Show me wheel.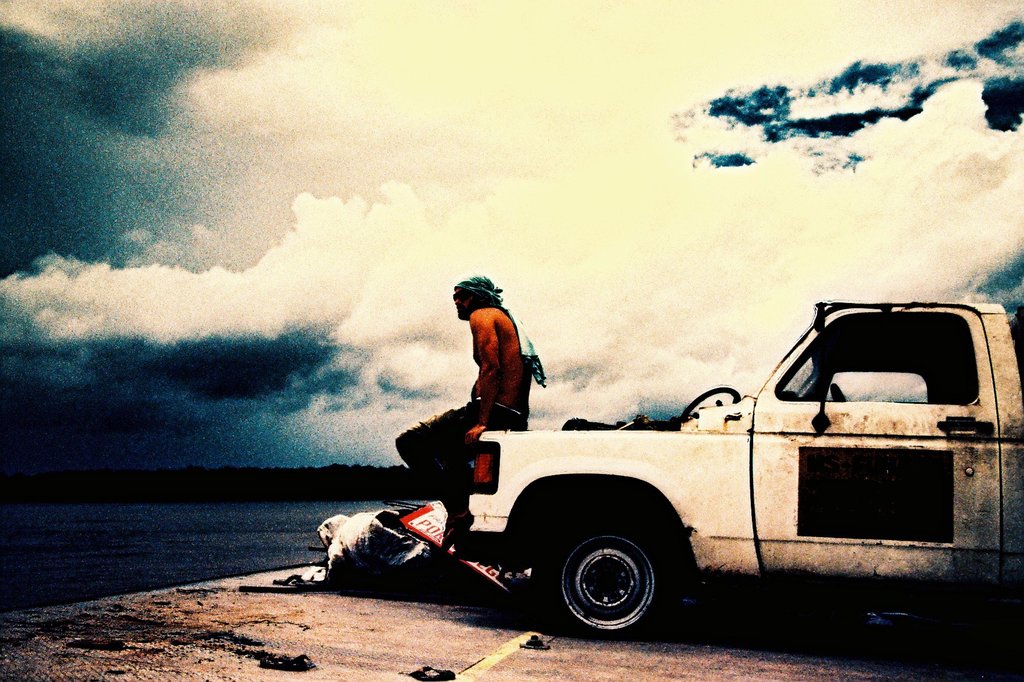
wheel is here: BBox(545, 524, 690, 635).
